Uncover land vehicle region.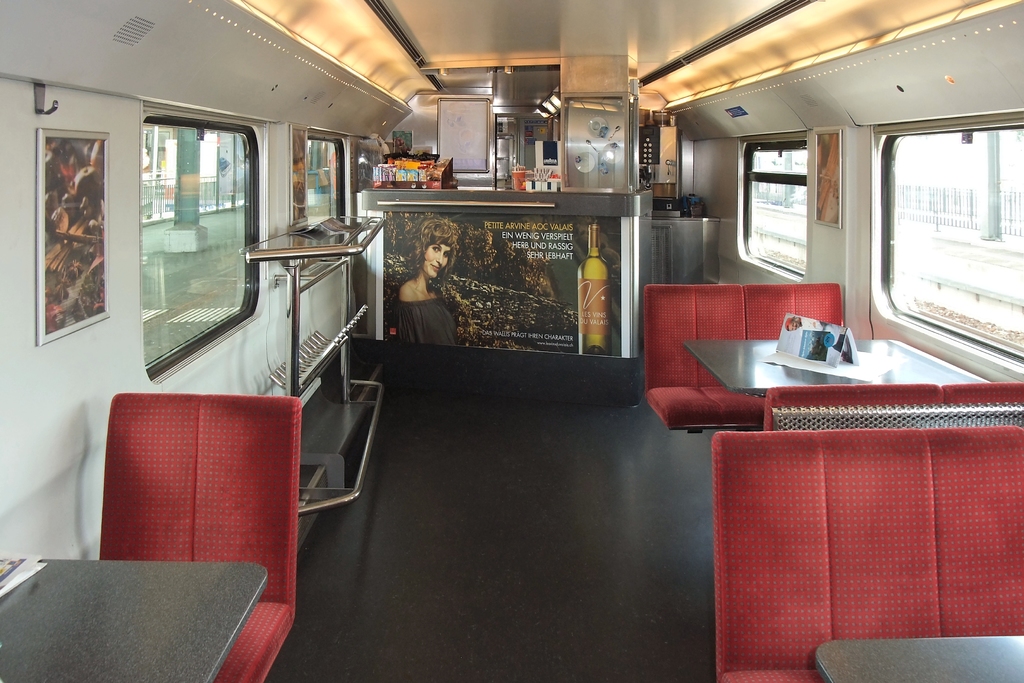
Uncovered: (0, 0, 1023, 682).
